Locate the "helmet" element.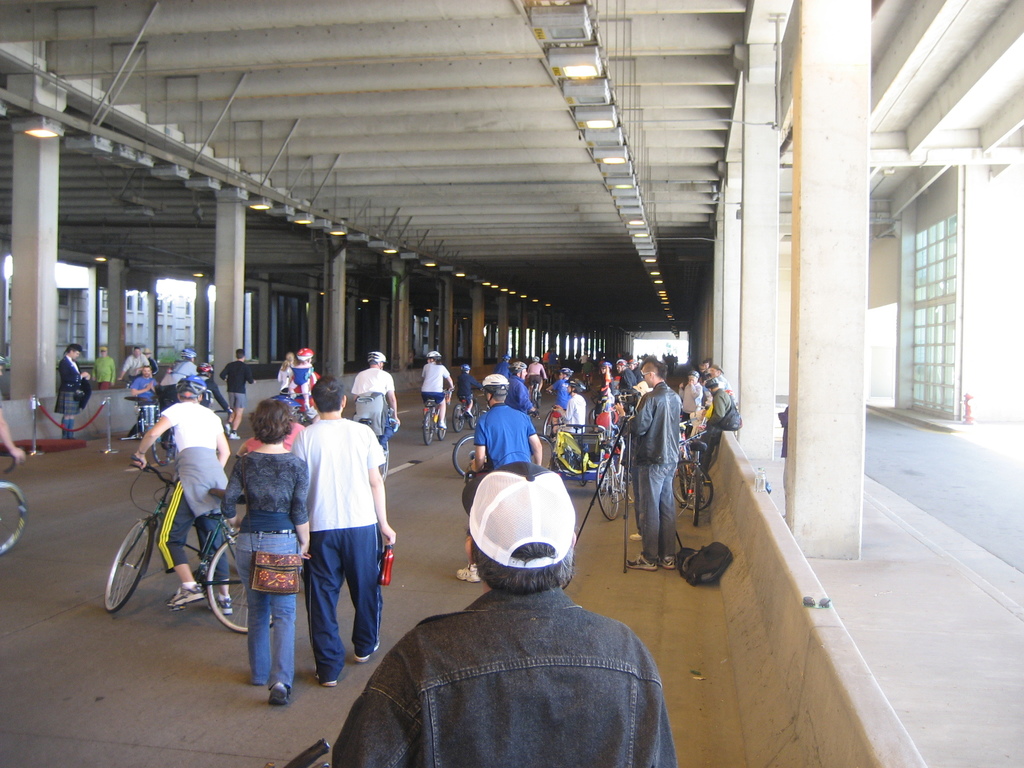
Element bbox: Rect(176, 344, 201, 361).
